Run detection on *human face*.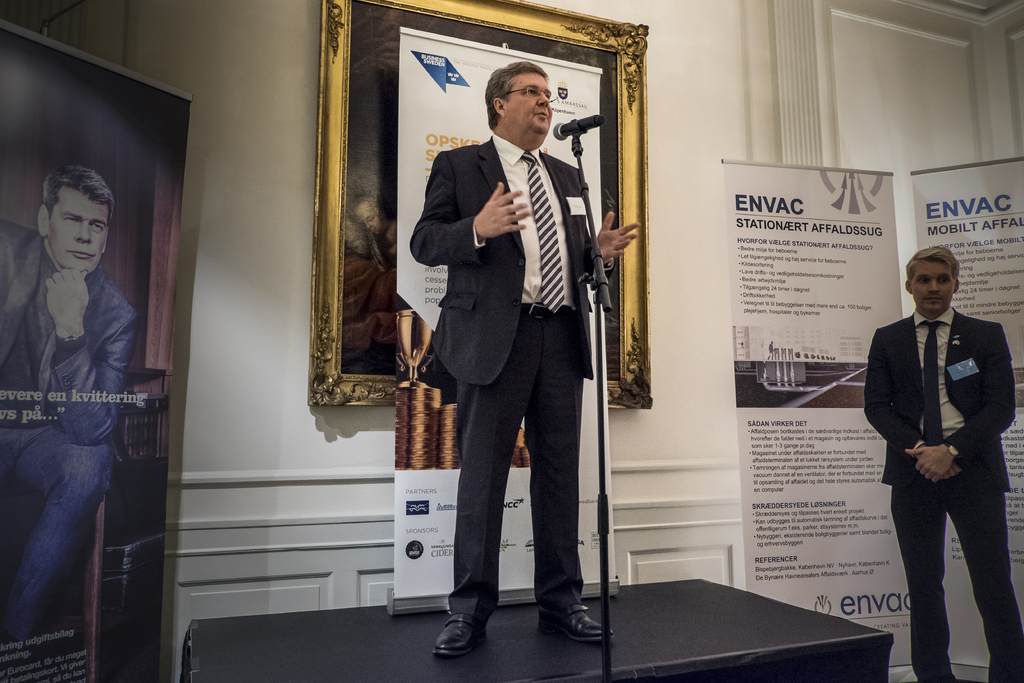
Result: bbox=(506, 73, 552, 134).
